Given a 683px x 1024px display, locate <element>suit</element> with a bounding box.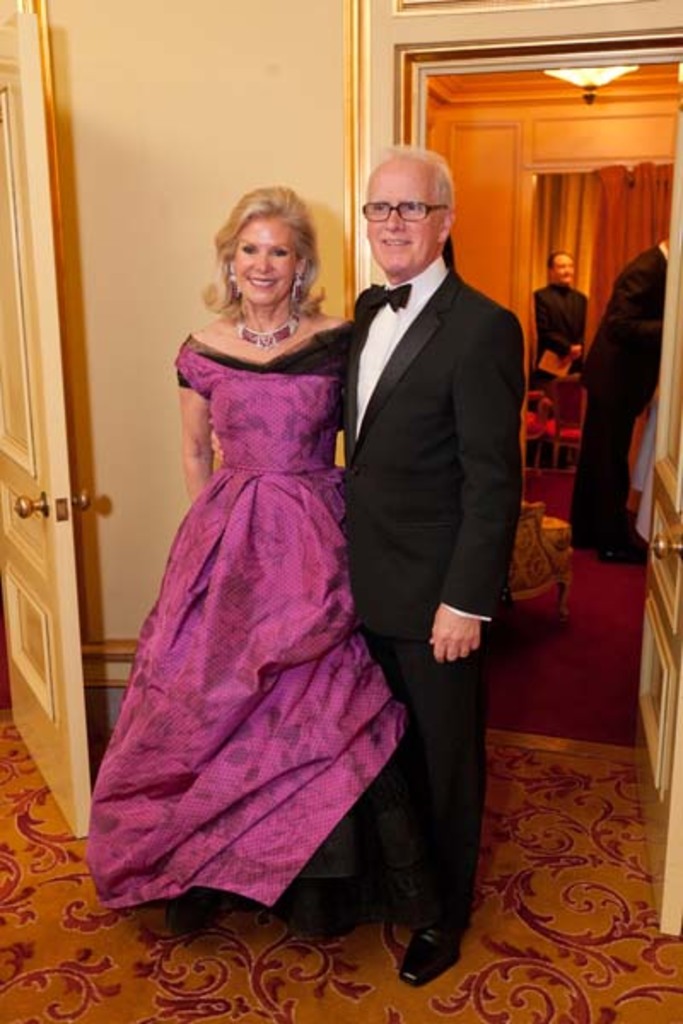
Located: Rect(323, 145, 529, 944).
